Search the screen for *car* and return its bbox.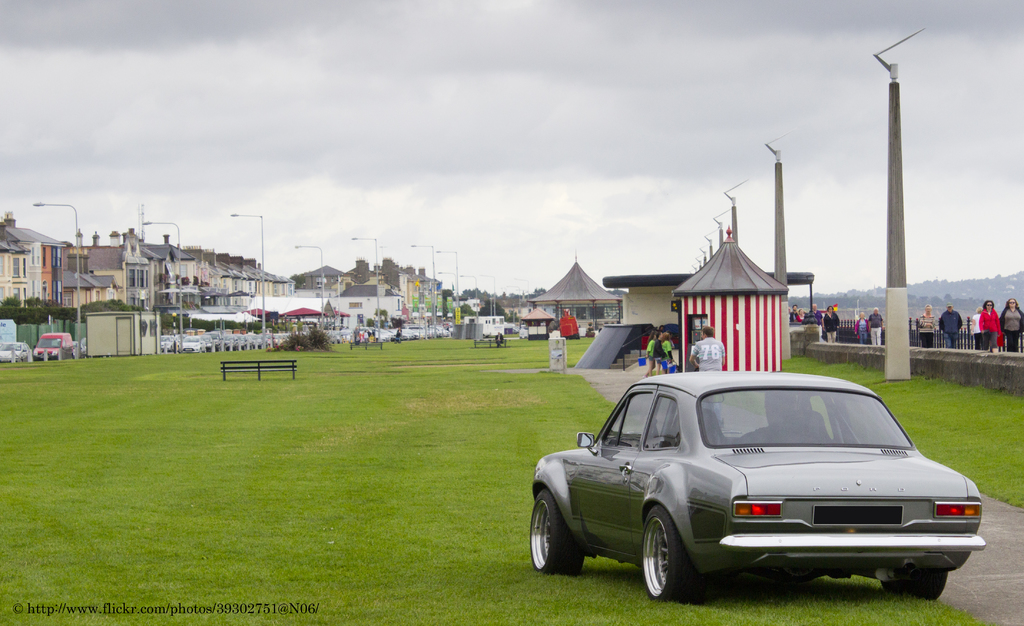
Found: 0/339/36/363.
